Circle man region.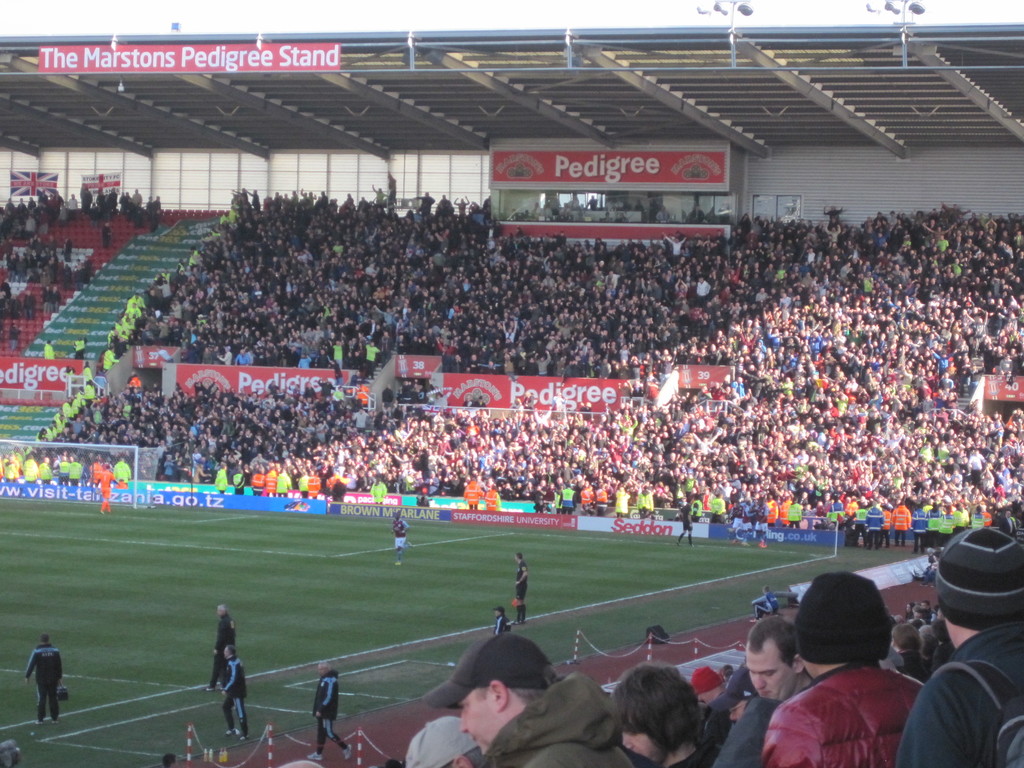
Region: [731,610,824,696].
